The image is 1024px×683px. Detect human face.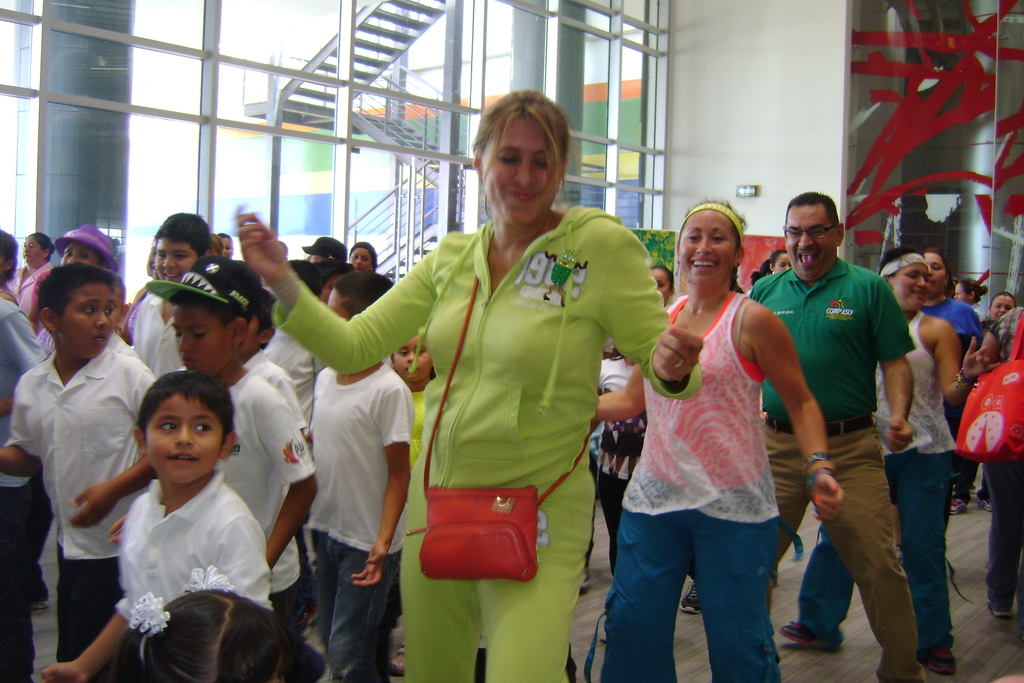
Detection: [58,292,116,357].
